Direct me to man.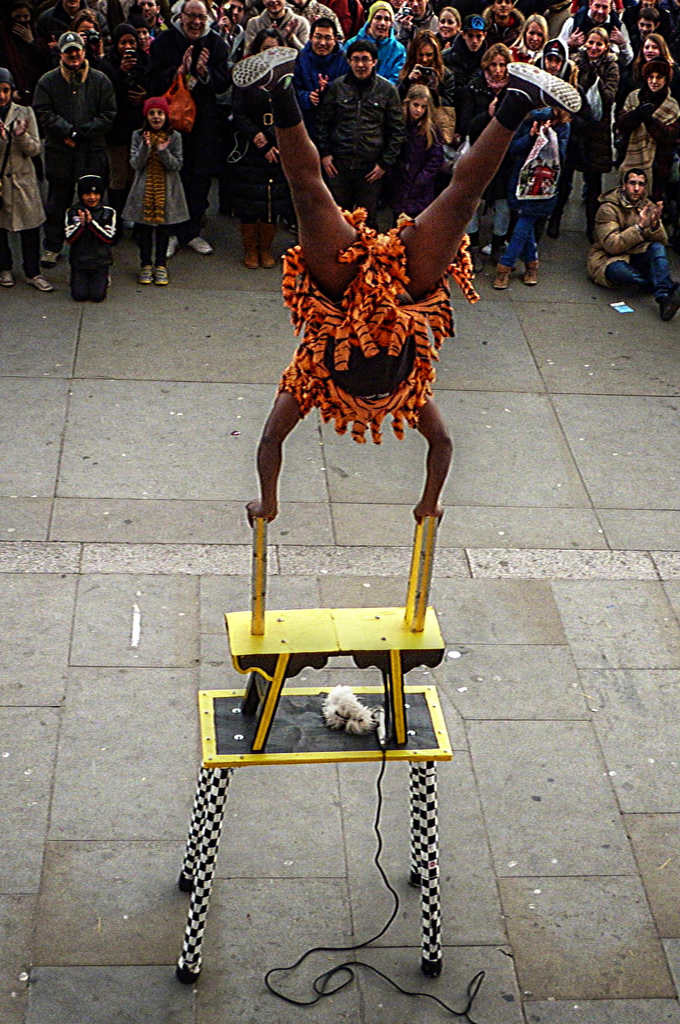
Direction: (225, 51, 587, 527).
